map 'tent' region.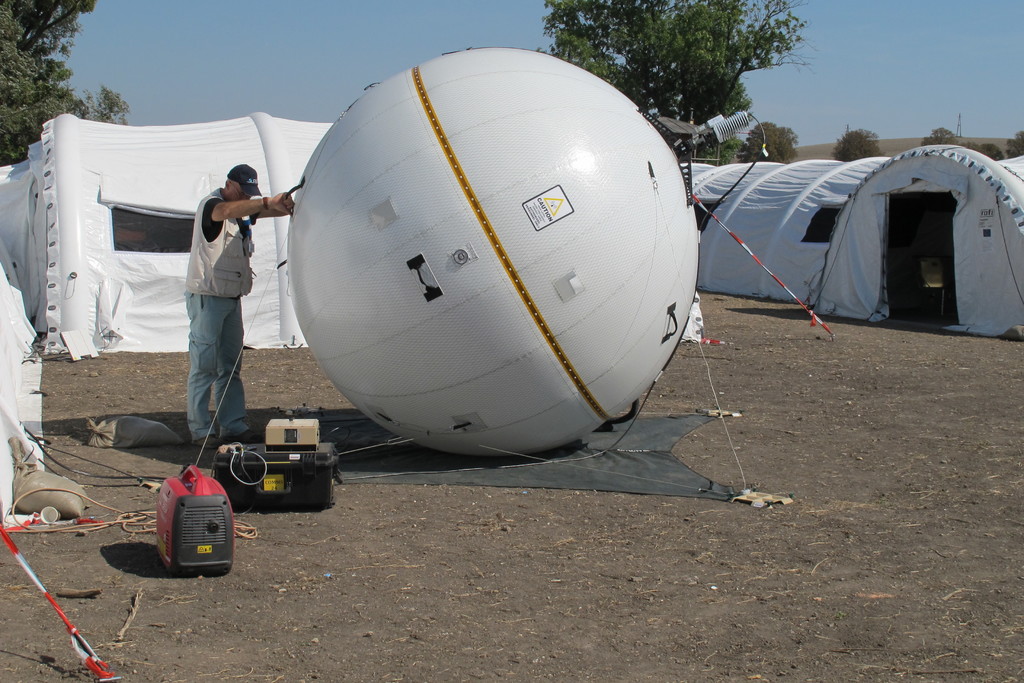
Mapped to bbox(0, 273, 37, 531).
